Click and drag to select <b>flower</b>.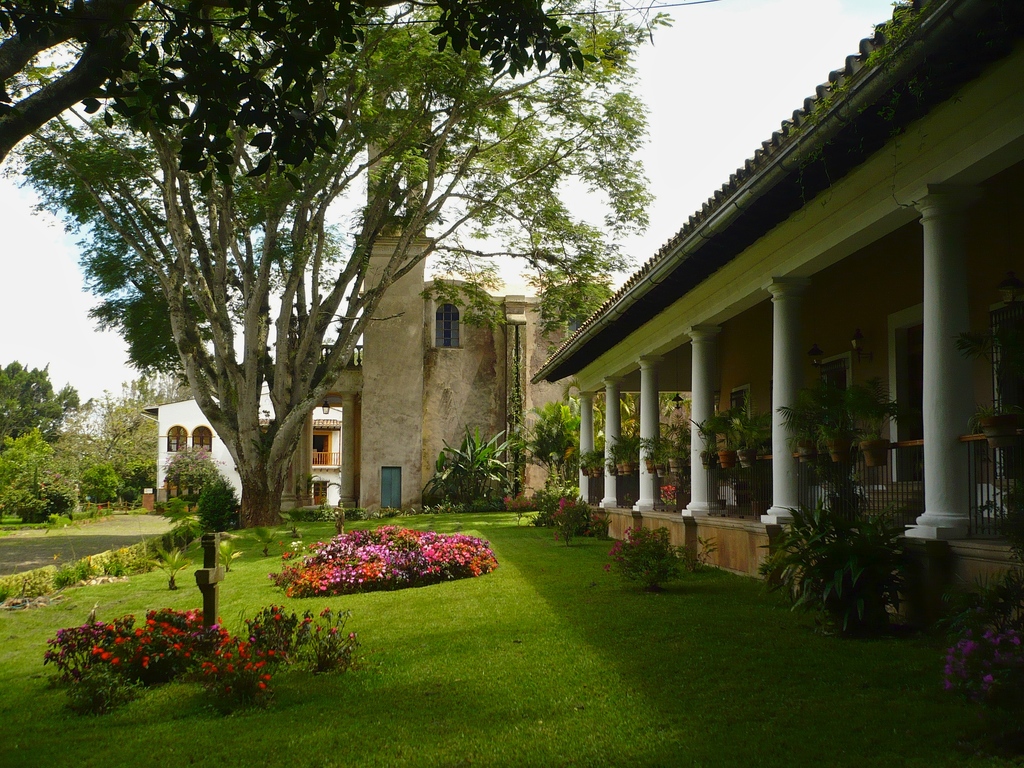
Selection: {"x1": 325, "y1": 607, "x2": 331, "y2": 612}.
